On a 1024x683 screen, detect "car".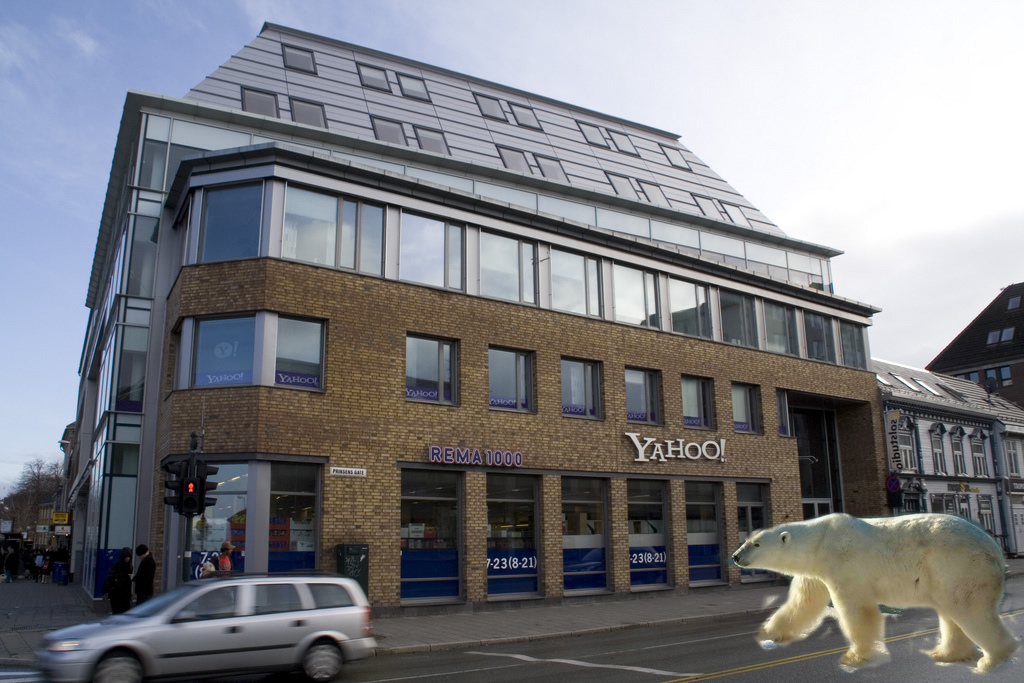
x1=0, y1=525, x2=45, y2=585.
